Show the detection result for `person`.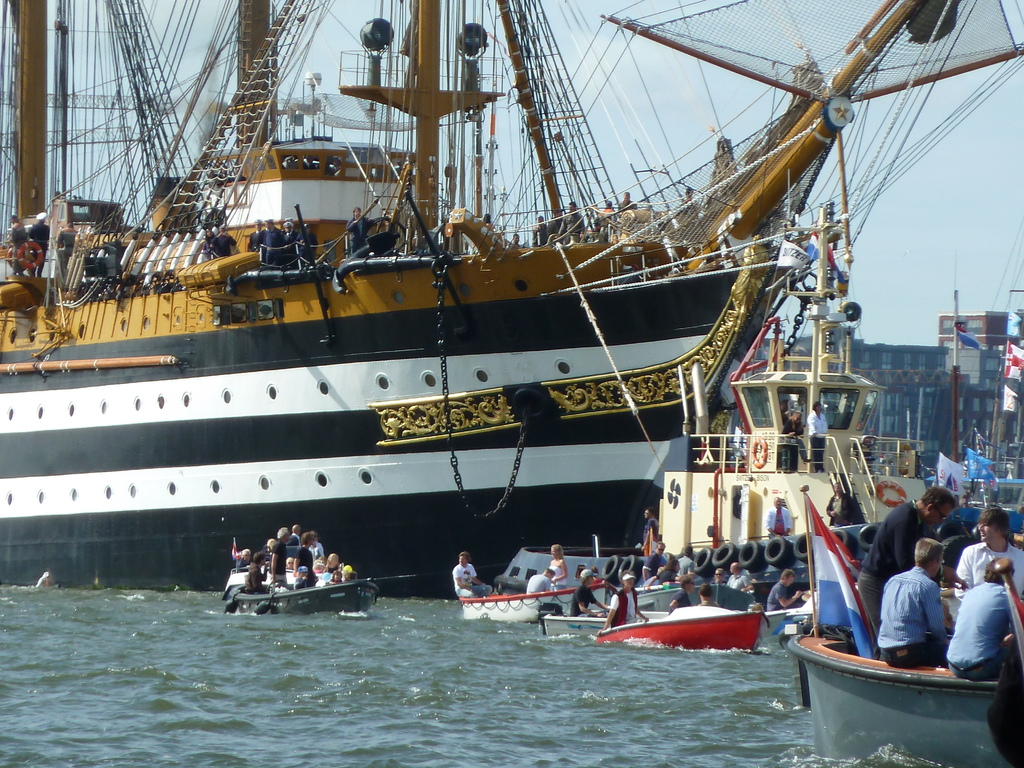
locate(713, 568, 728, 584).
